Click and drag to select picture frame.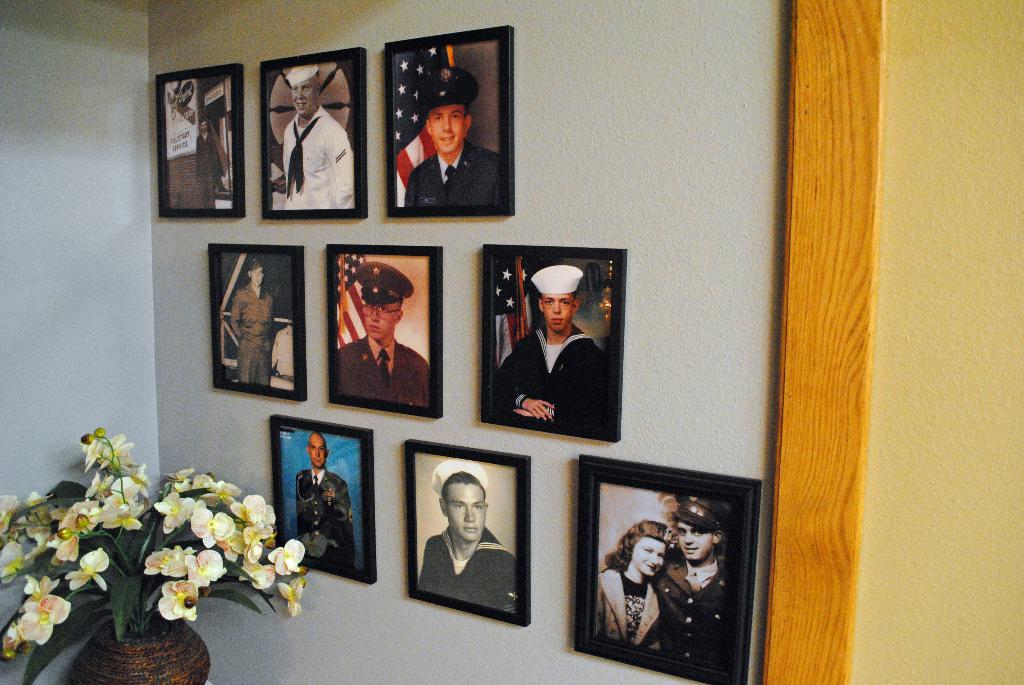
Selection: 274/423/381/583.
